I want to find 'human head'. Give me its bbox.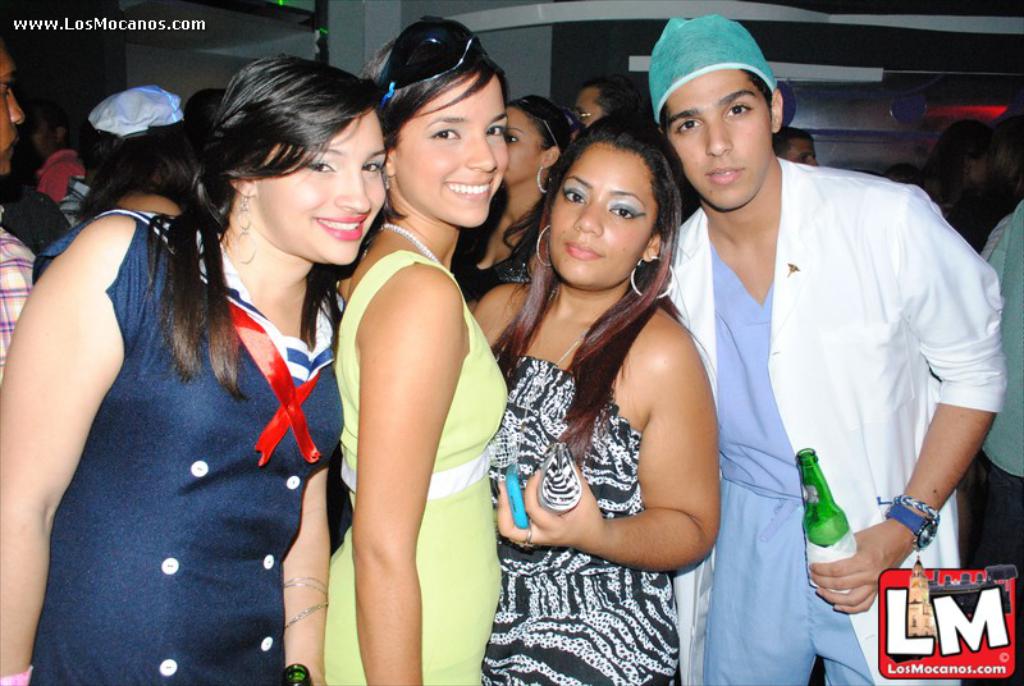
[left=24, top=104, right=67, bottom=166].
